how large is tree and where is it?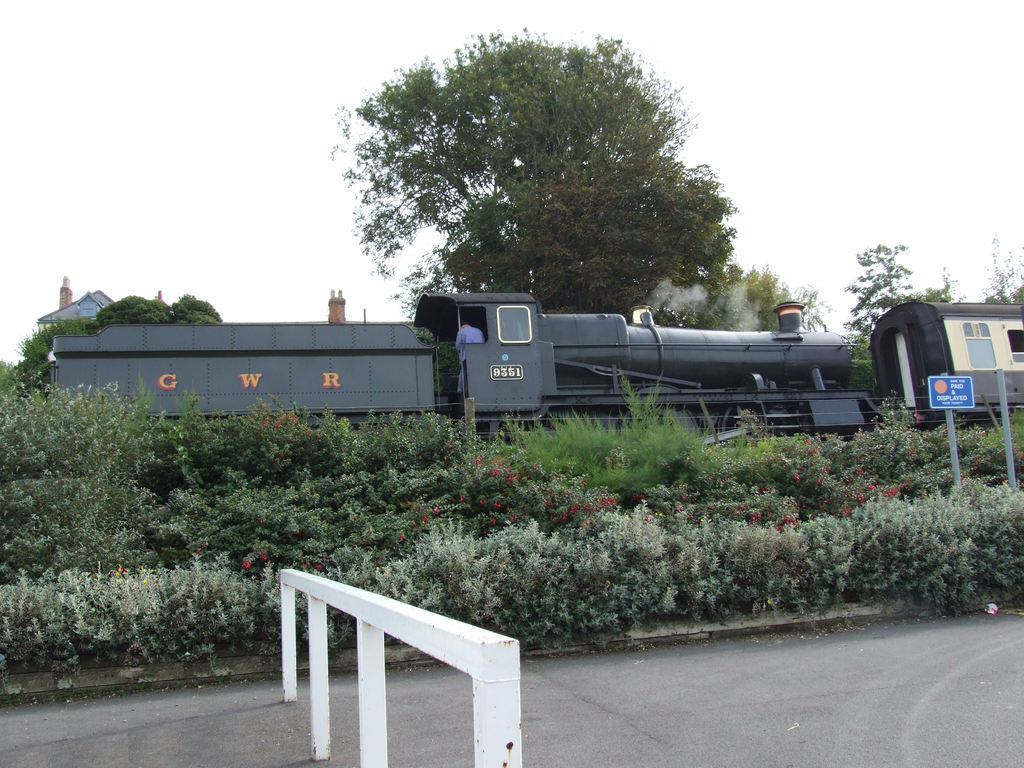
Bounding box: x1=4 y1=289 x2=225 y2=392.
